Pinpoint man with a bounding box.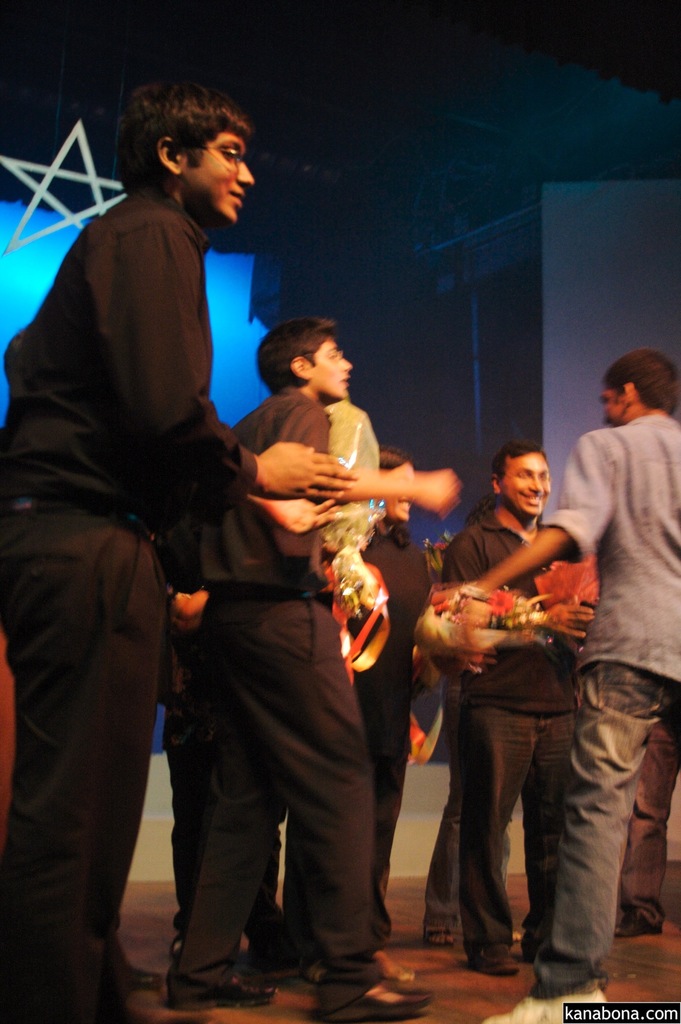
(437, 442, 586, 981).
